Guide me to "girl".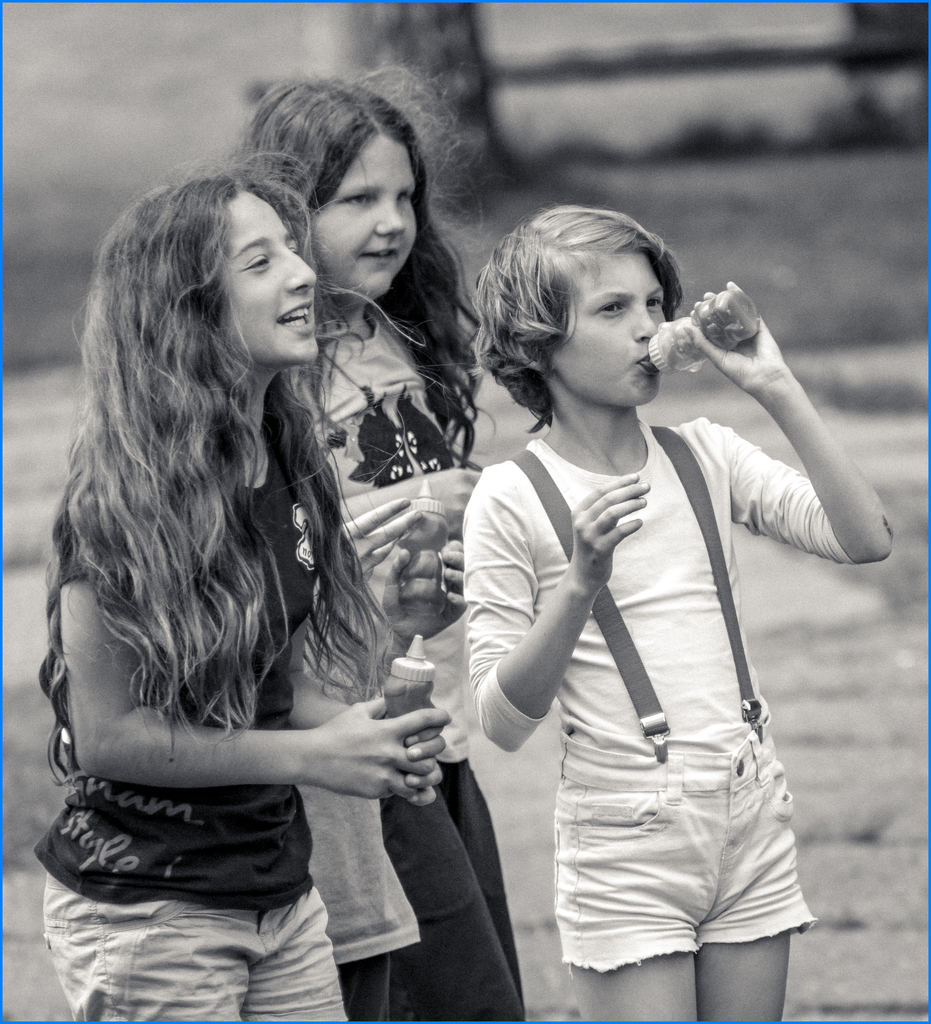
Guidance: {"left": 35, "top": 154, "right": 449, "bottom": 1023}.
